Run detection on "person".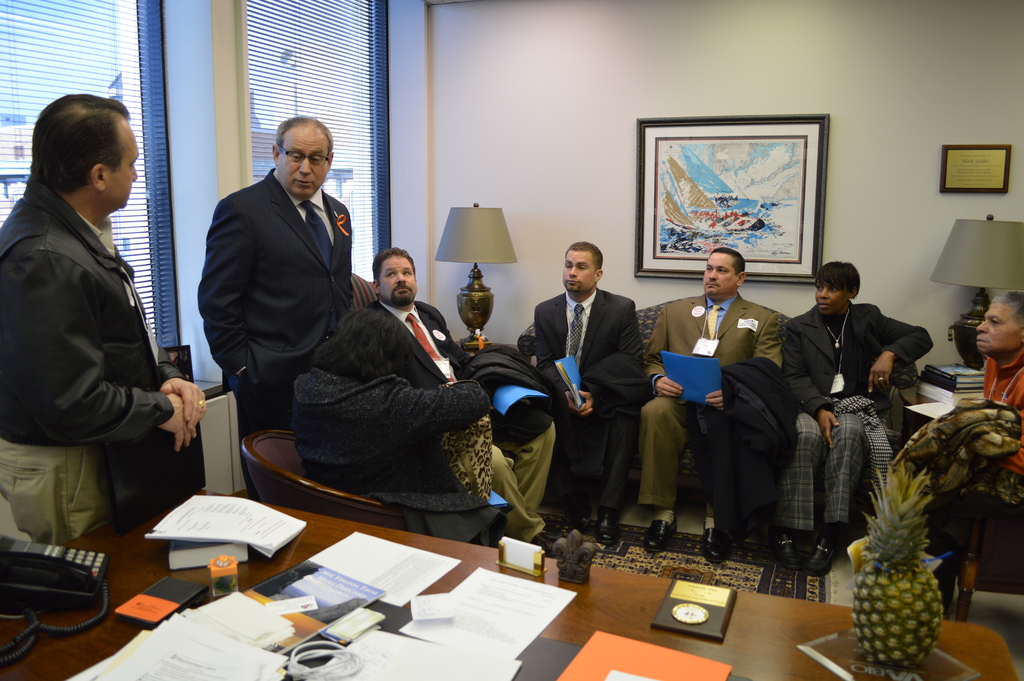
Result: (left=1, top=87, right=215, bottom=525).
